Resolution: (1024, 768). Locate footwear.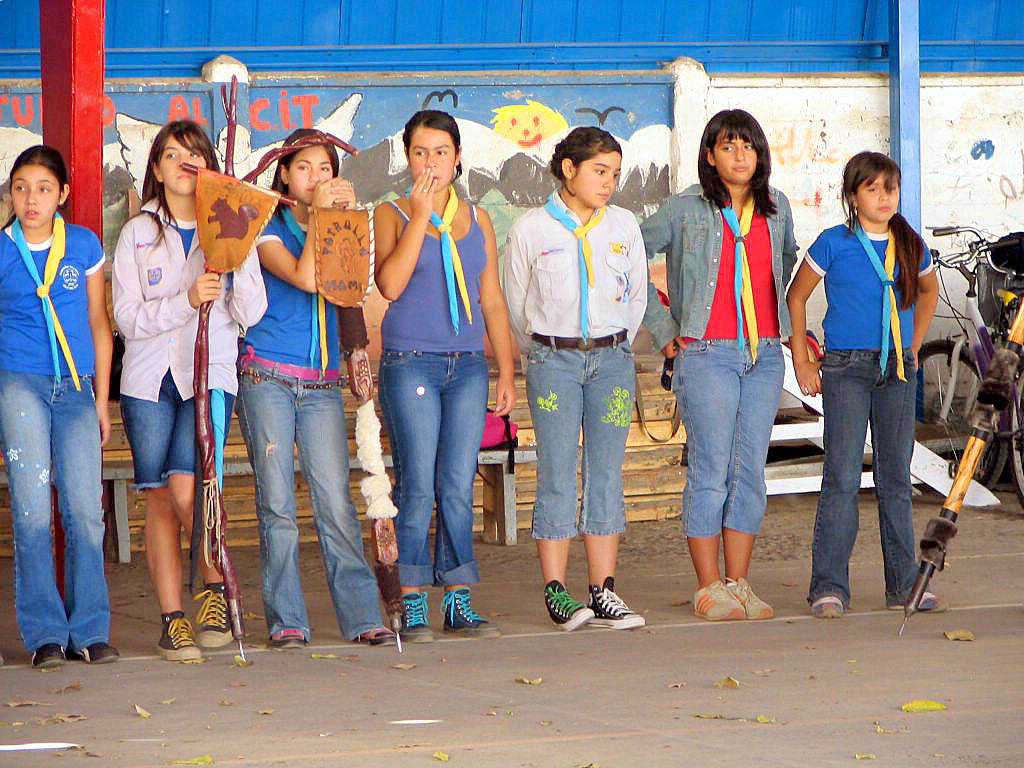
266, 631, 309, 648.
